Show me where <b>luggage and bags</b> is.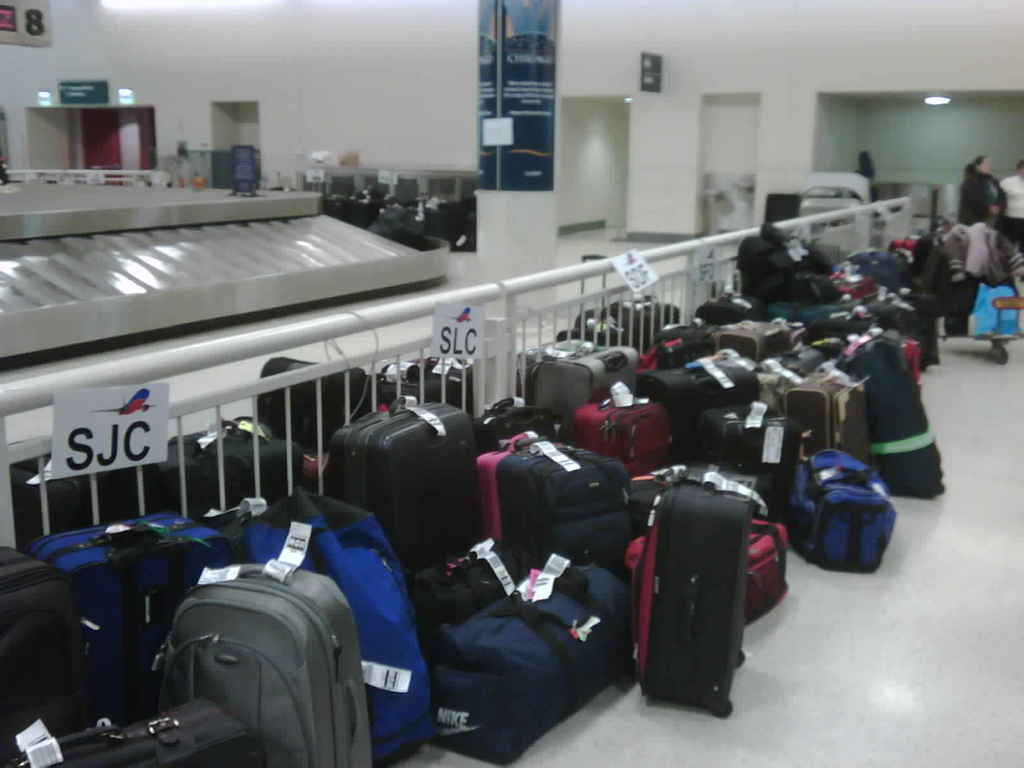
<b>luggage and bags</b> is at locate(826, 265, 872, 306).
